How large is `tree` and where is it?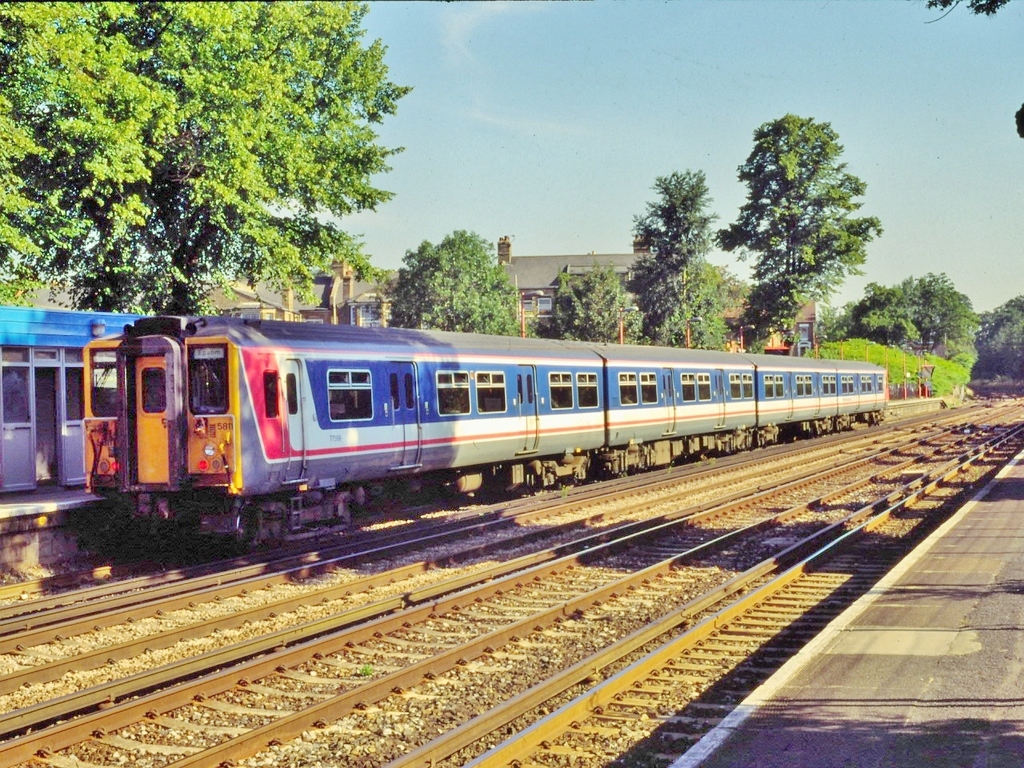
Bounding box: (left=546, top=250, right=643, bottom=343).
